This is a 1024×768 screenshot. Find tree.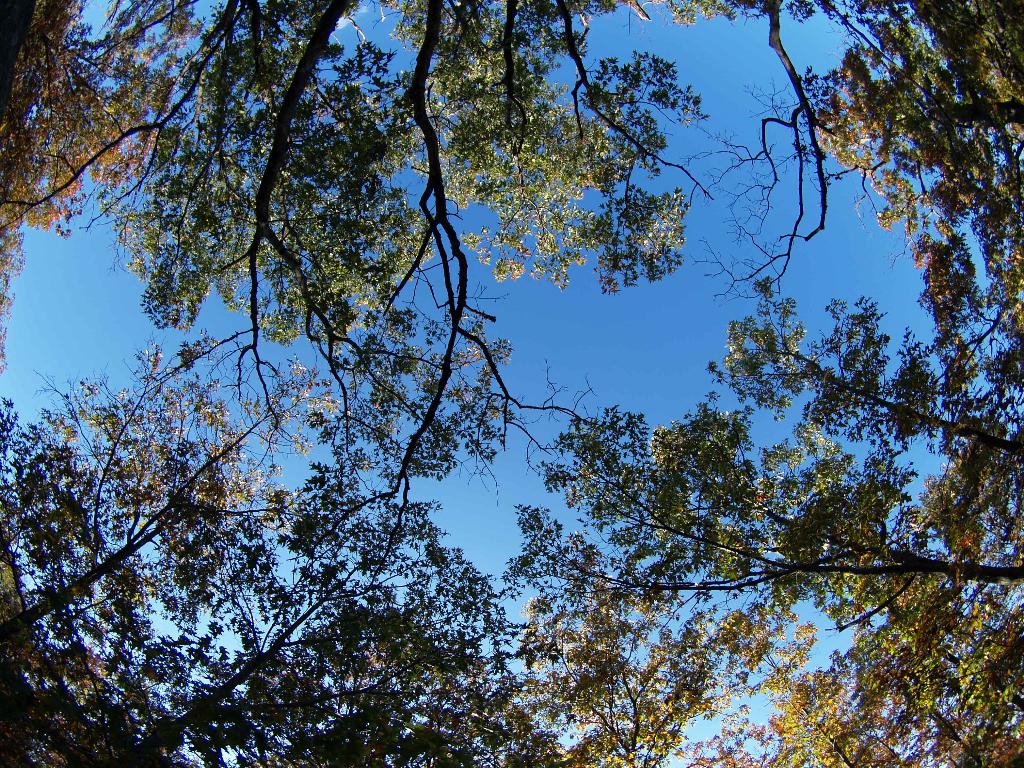
Bounding box: <region>193, 593, 466, 767</region>.
